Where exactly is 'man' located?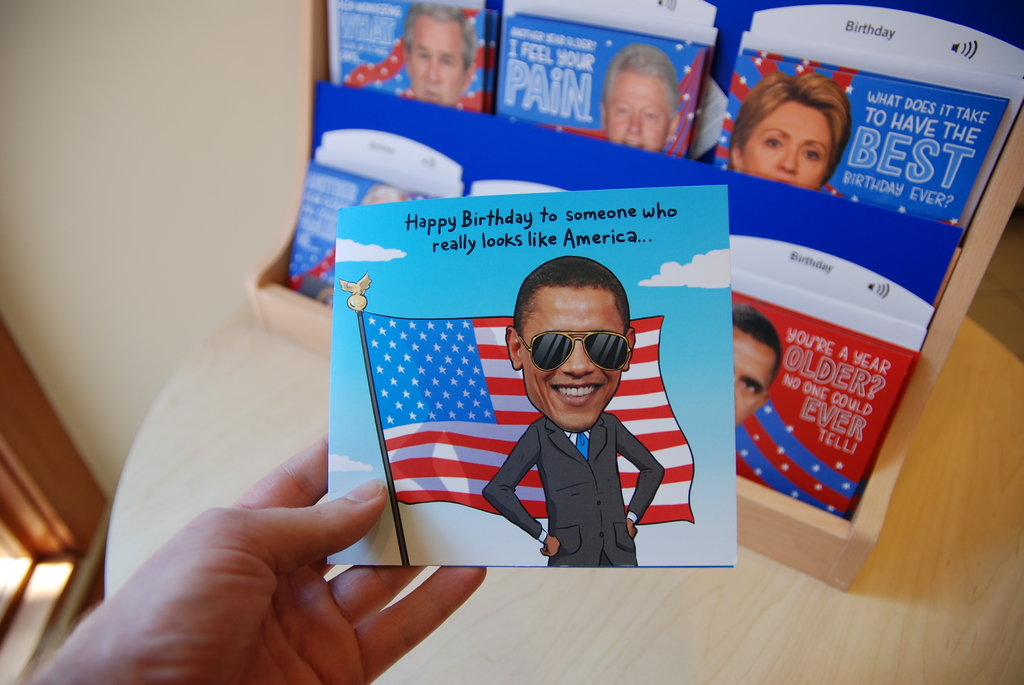
Its bounding box is 468,258,696,584.
